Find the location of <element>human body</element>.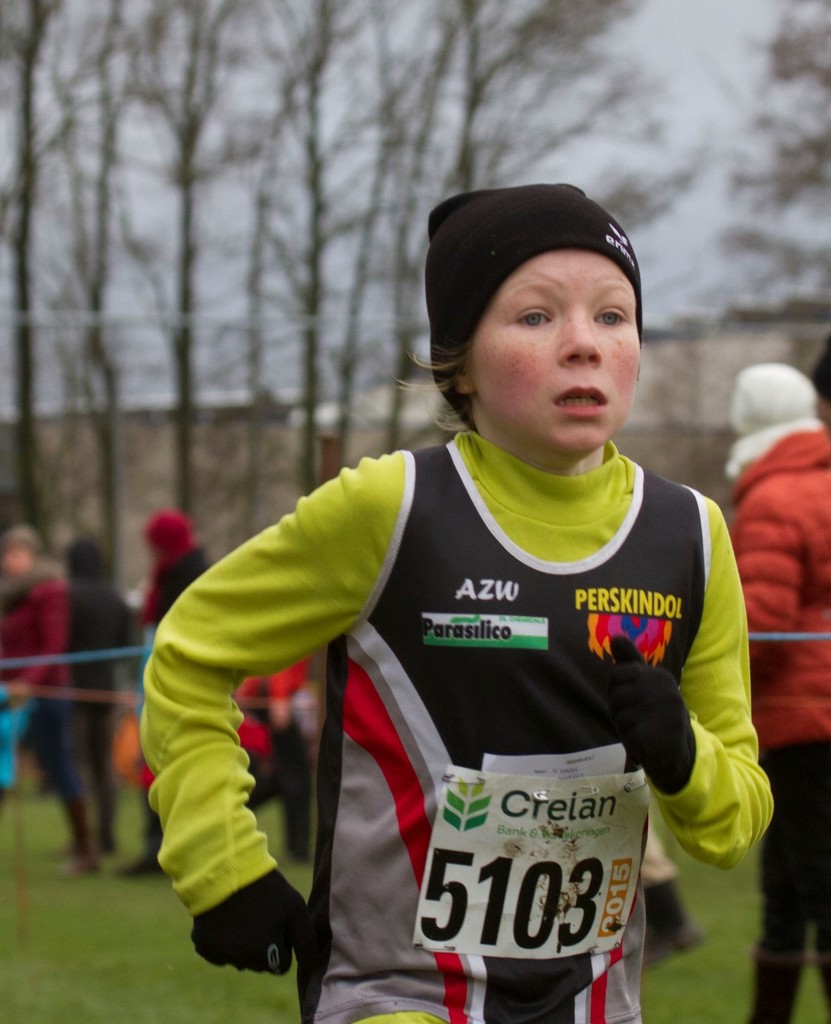
Location: {"left": 116, "top": 551, "right": 212, "bottom": 878}.
